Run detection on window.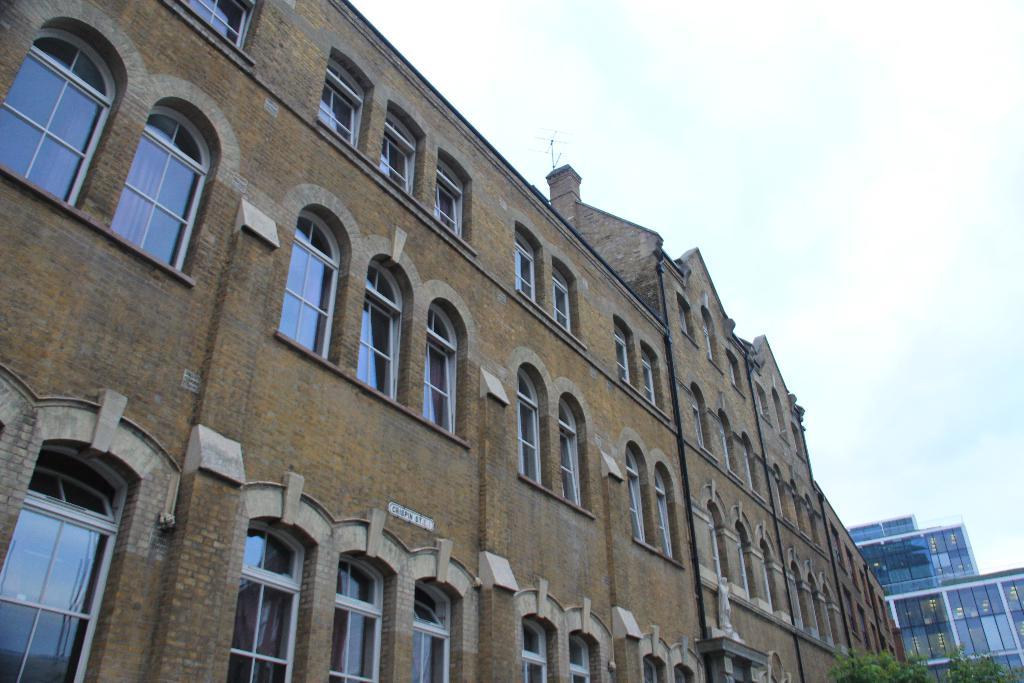
Result: box(632, 630, 677, 682).
